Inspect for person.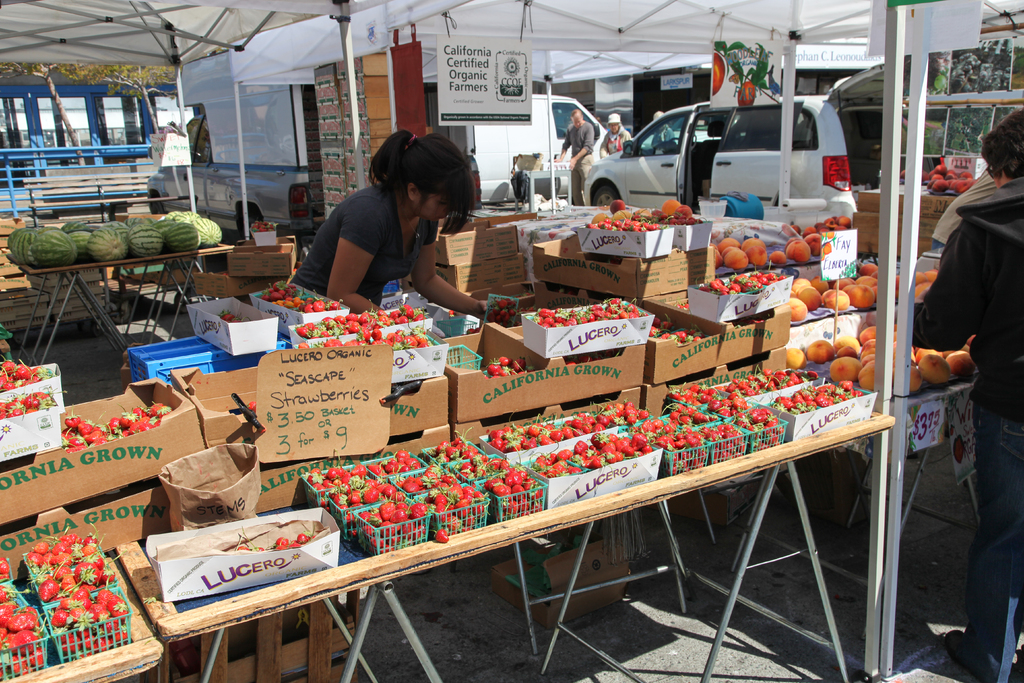
Inspection: detection(926, 173, 998, 253).
